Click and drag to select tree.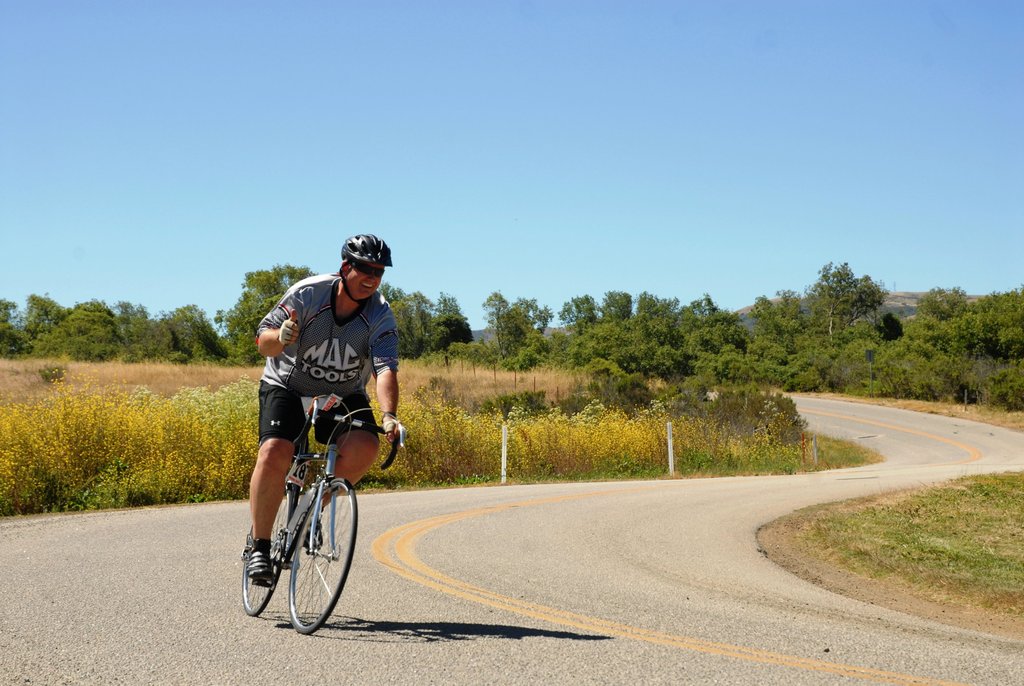
Selection: locate(0, 266, 317, 368).
